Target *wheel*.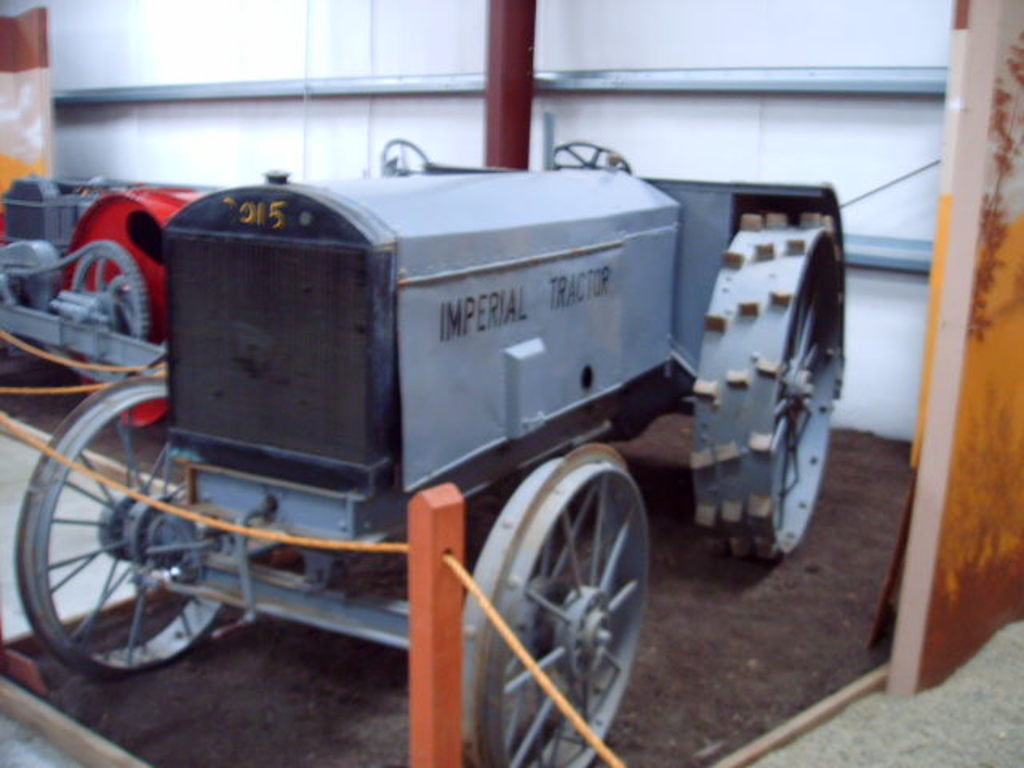
Target region: x1=550, y1=141, x2=632, y2=173.
